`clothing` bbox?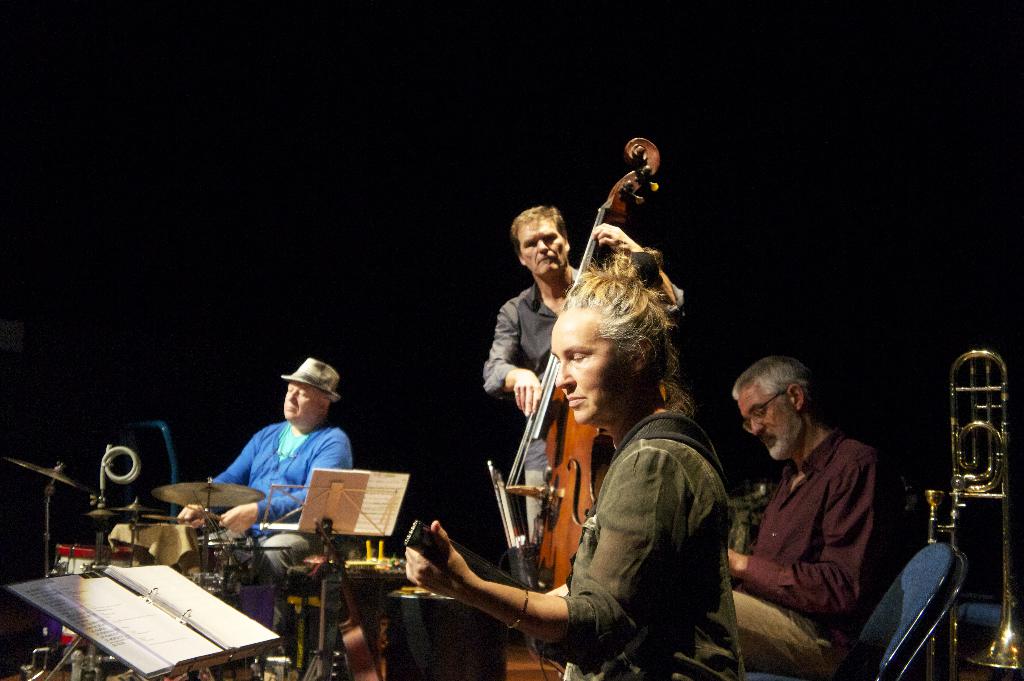
<region>554, 399, 756, 680</region>
